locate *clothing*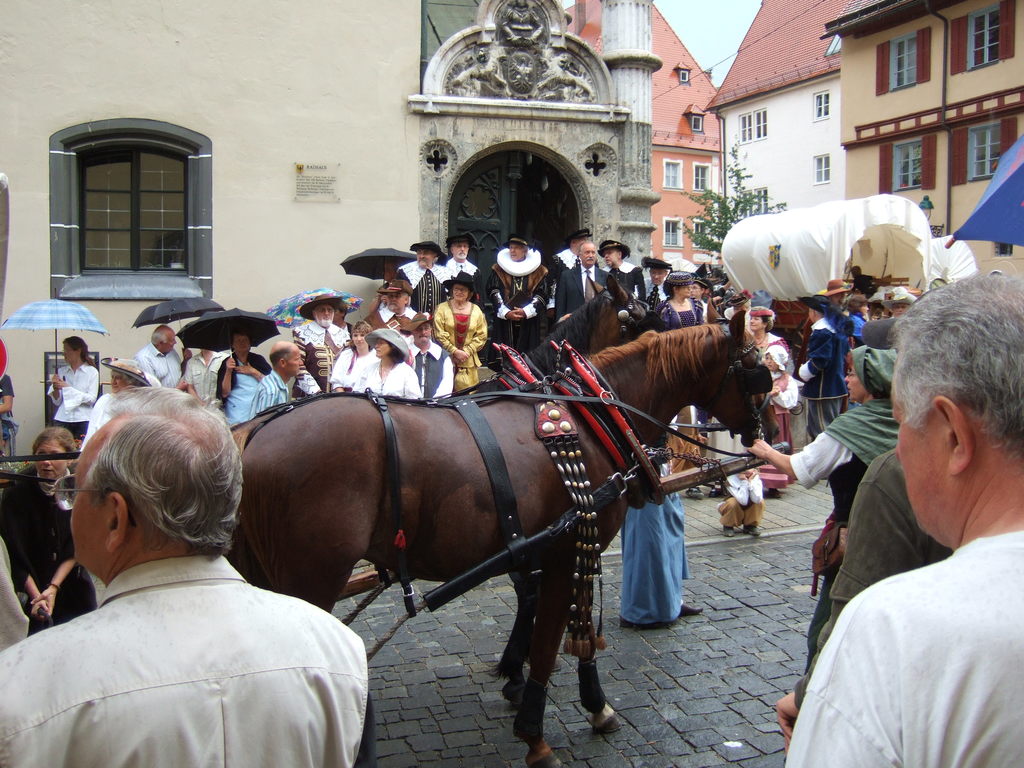
l=220, t=349, r=264, b=434
